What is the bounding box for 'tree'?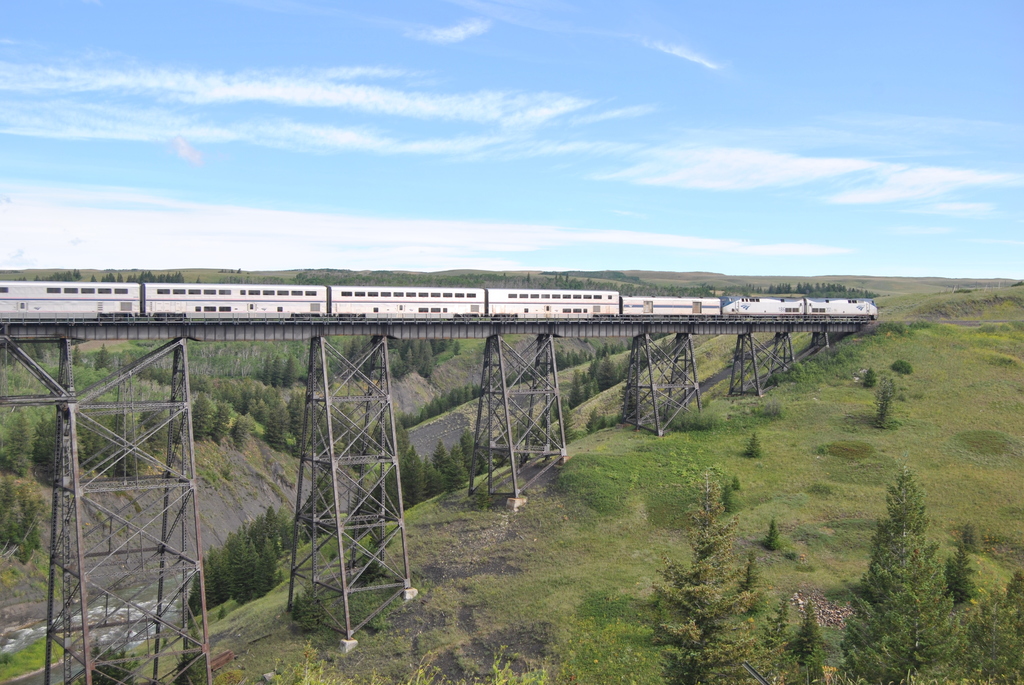
(145, 370, 237, 441).
